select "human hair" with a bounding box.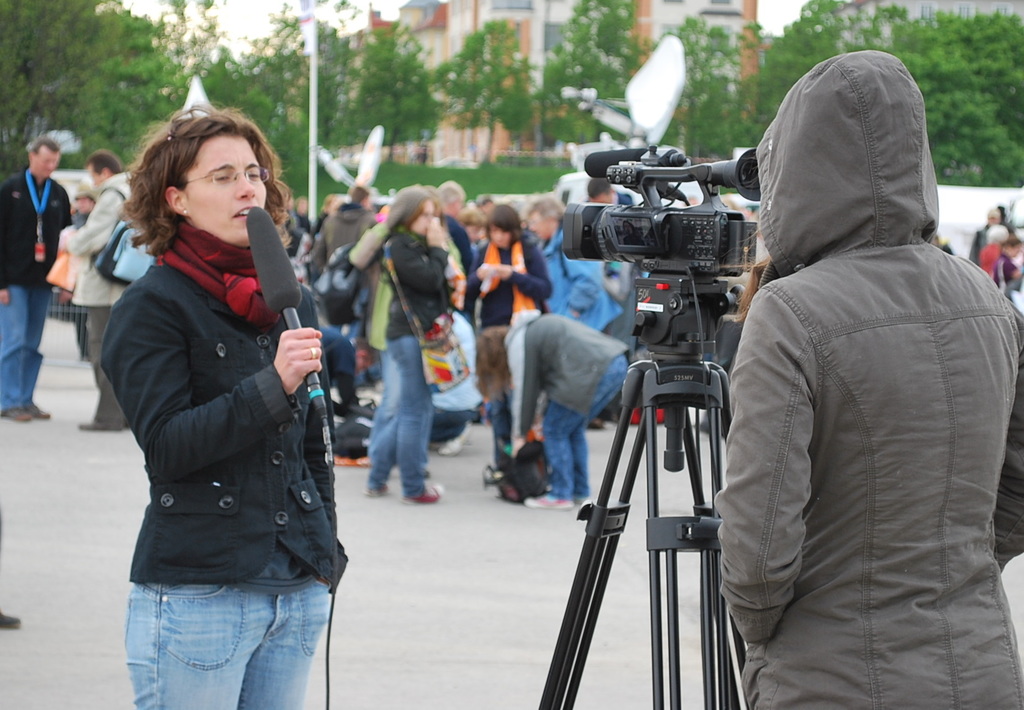
box=[718, 231, 771, 318].
